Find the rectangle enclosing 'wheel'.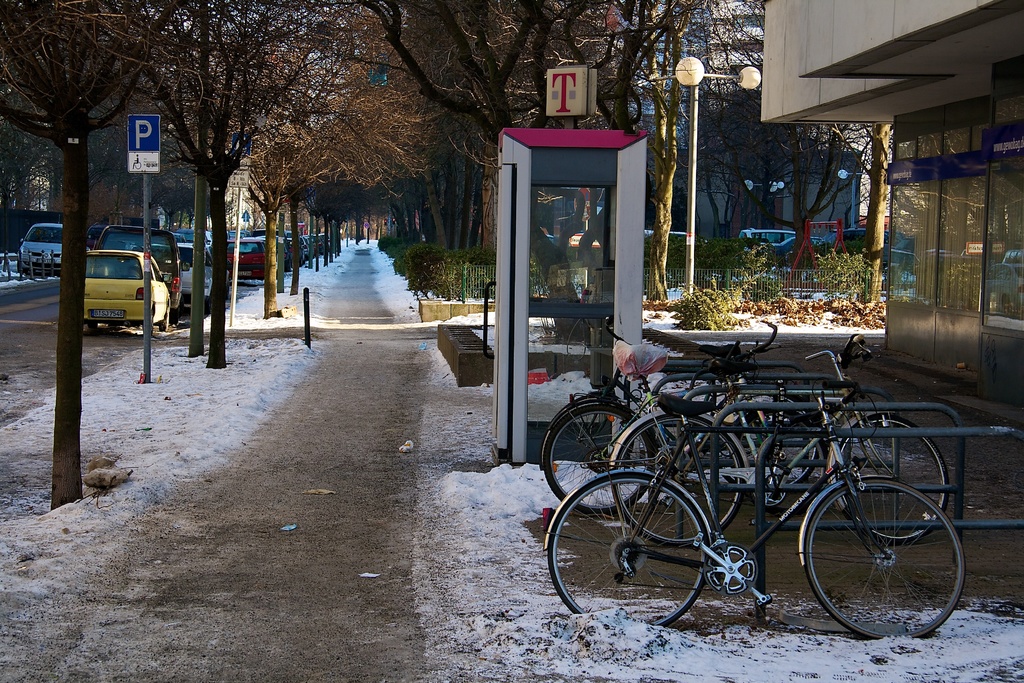
box=[543, 403, 654, 514].
